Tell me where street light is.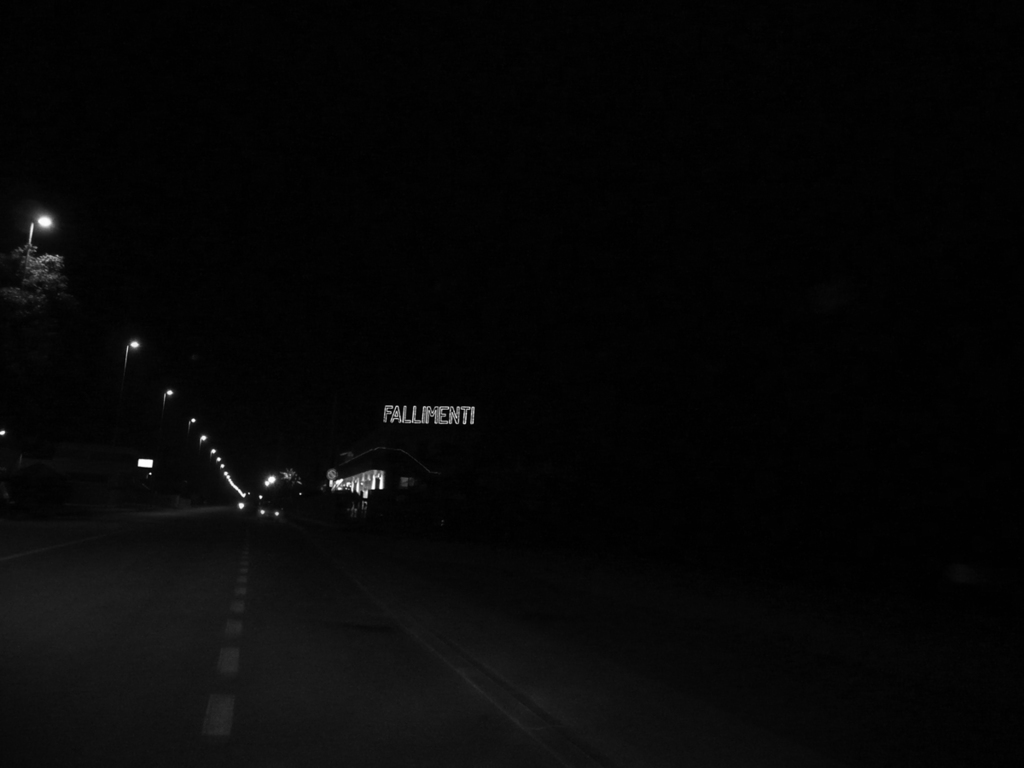
street light is at Rect(157, 385, 181, 420).
